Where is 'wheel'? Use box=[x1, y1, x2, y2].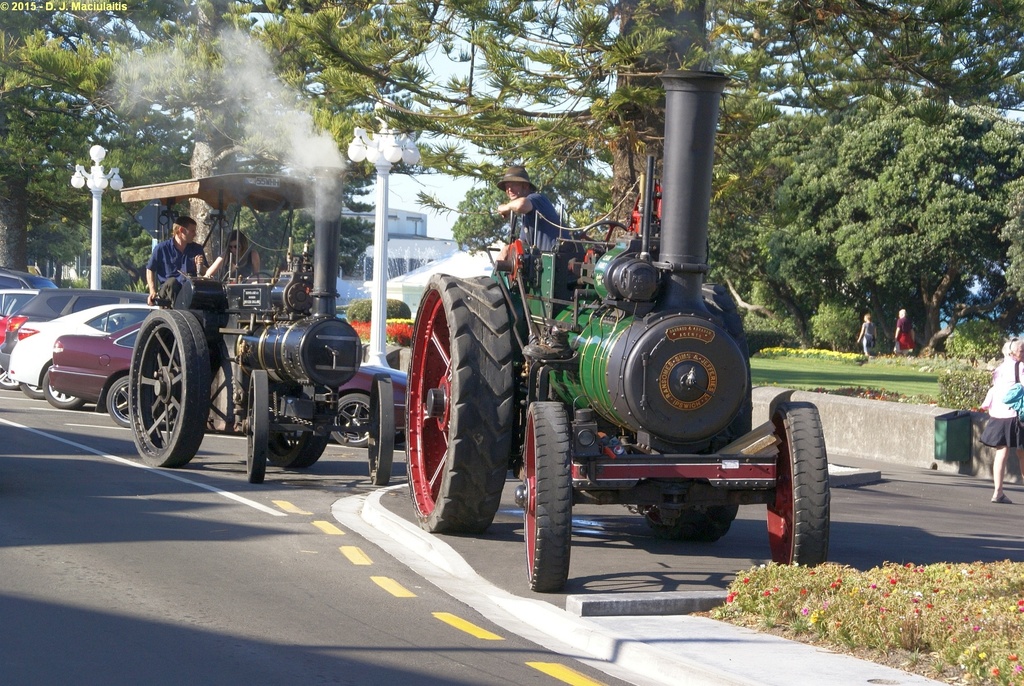
box=[241, 370, 268, 482].
